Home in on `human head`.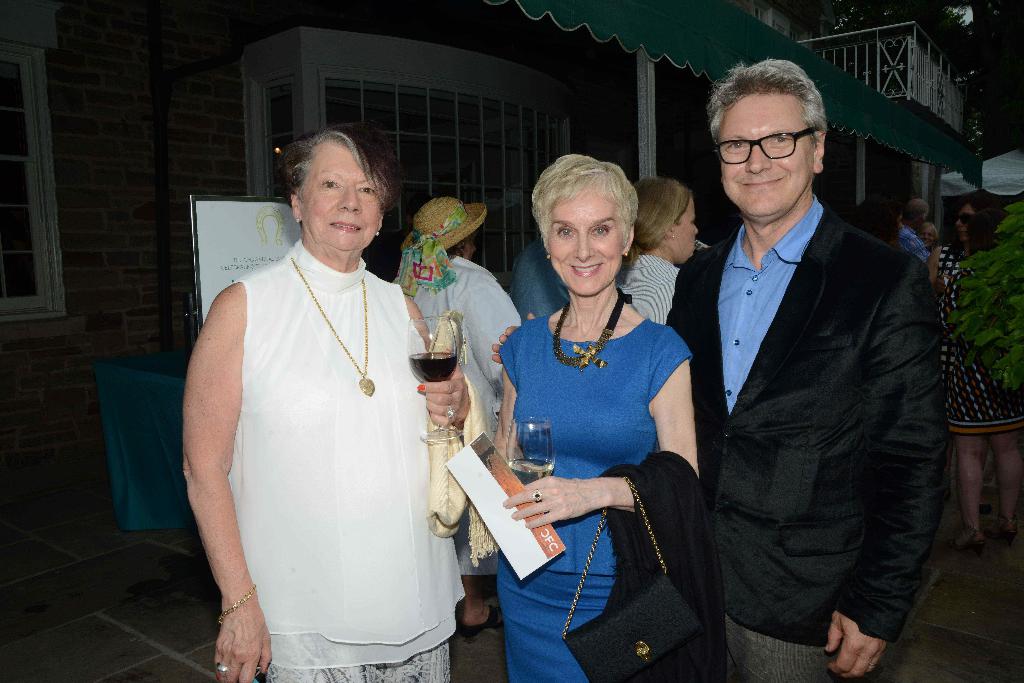
Homed in at (left=534, top=154, right=641, bottom=298).
